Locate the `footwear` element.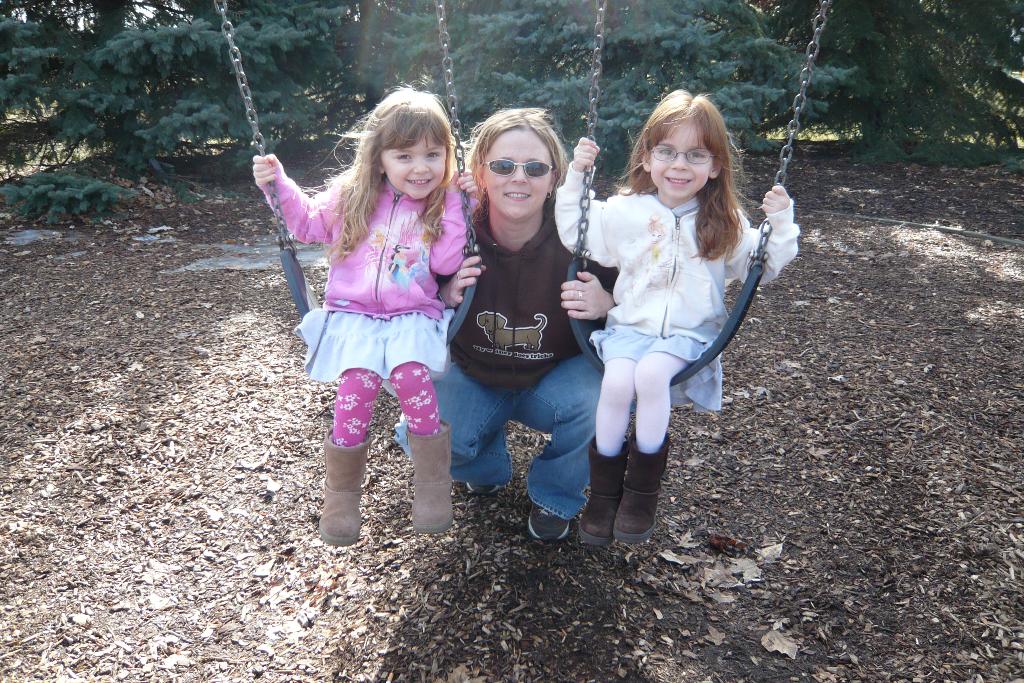
Element bbox: [left=612, top=425, right=672, bottom=545].
